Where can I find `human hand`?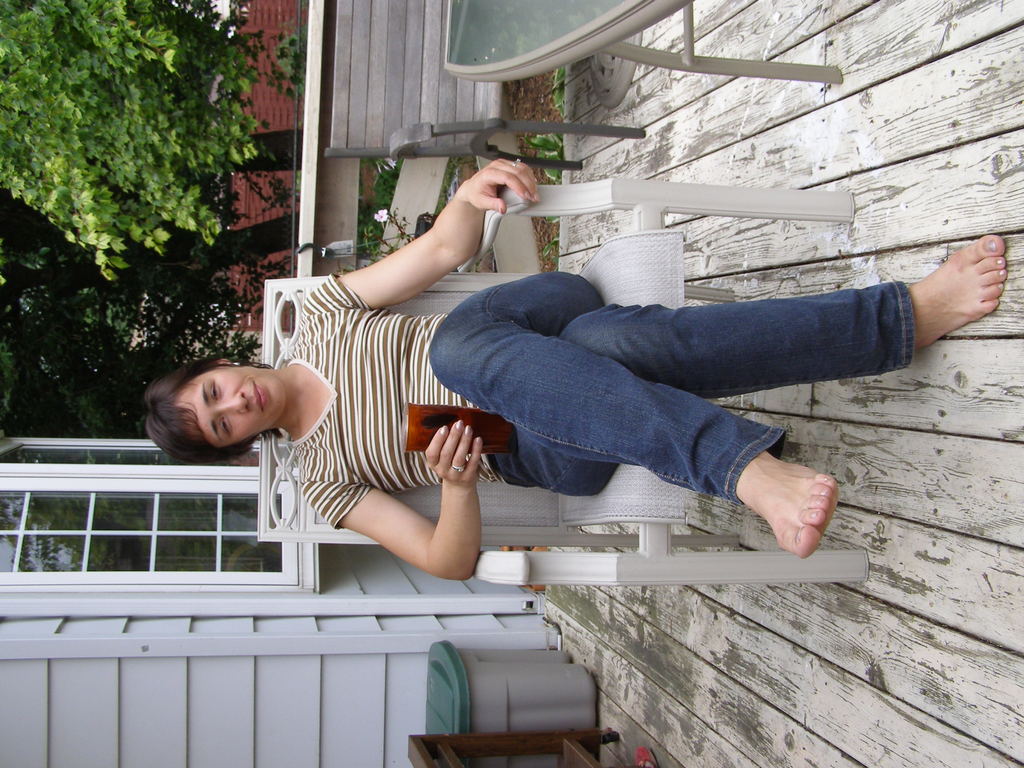
You can find it at pyautogui.locateOnScreen(420, 417, 485, 488).
